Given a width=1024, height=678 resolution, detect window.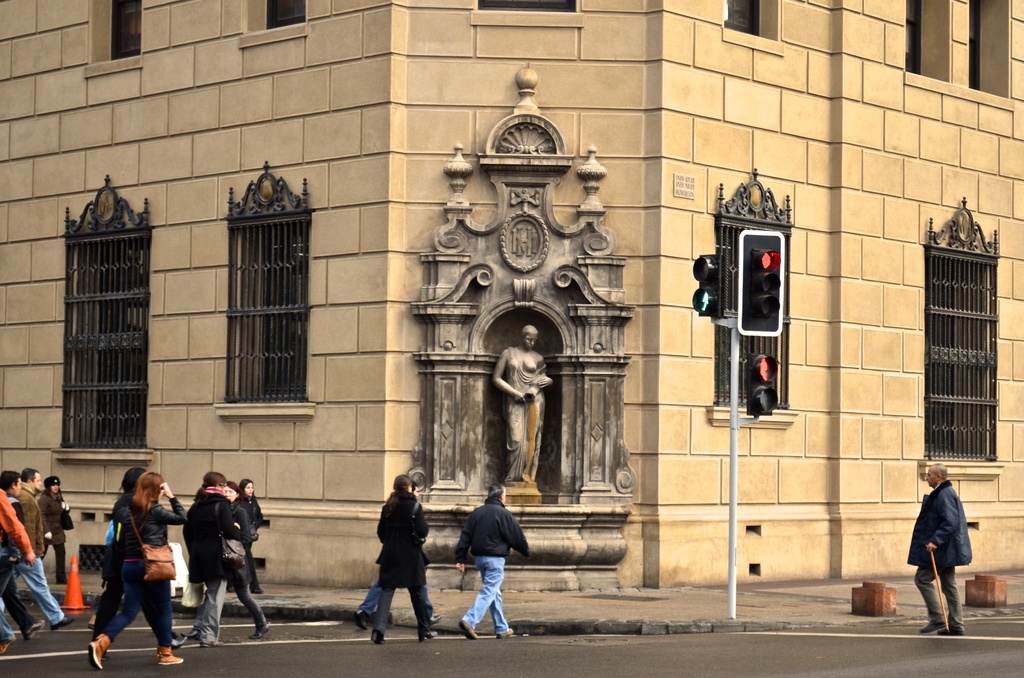
[964,3,983,93].
